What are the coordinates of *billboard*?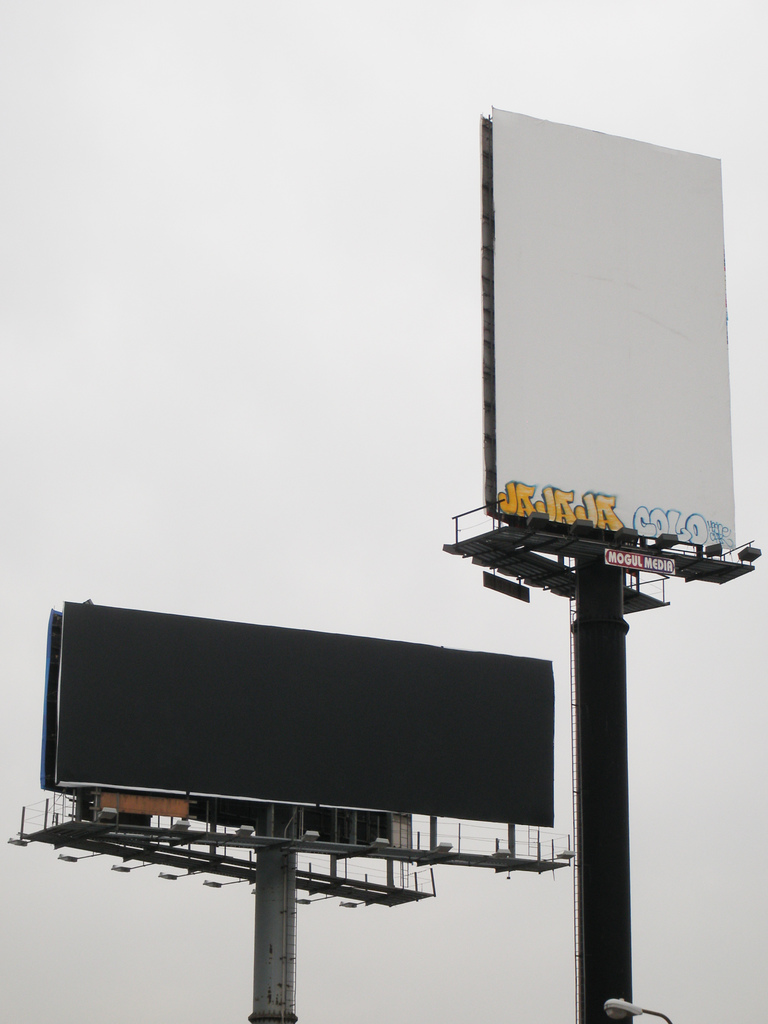
58,608,546,817.
